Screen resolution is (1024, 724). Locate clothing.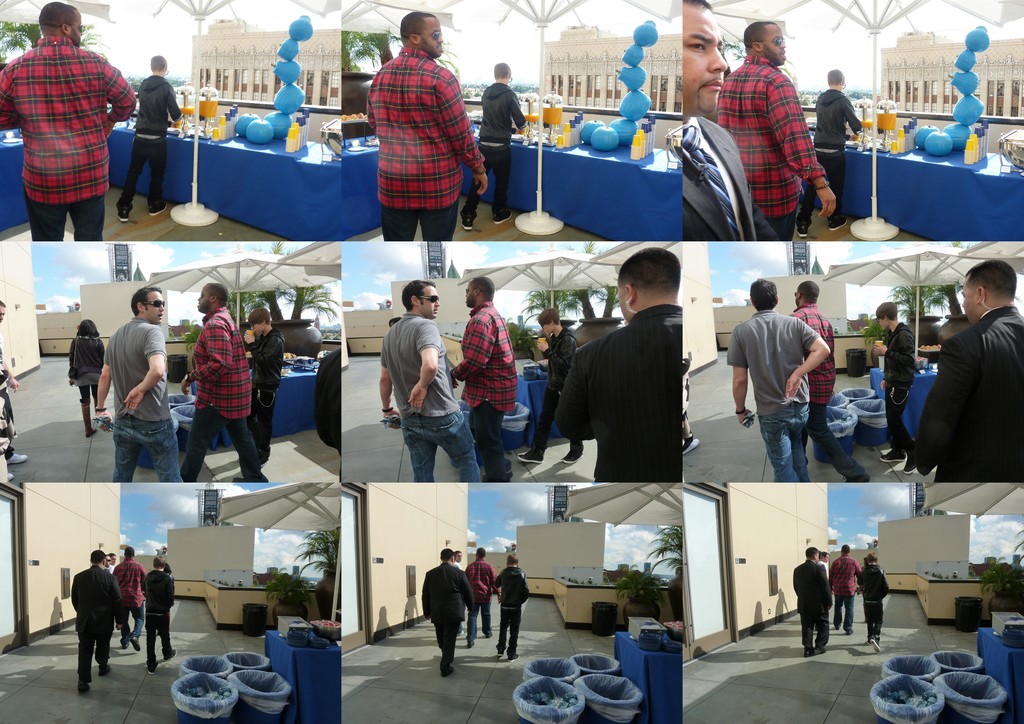
[68,564,119,677].
